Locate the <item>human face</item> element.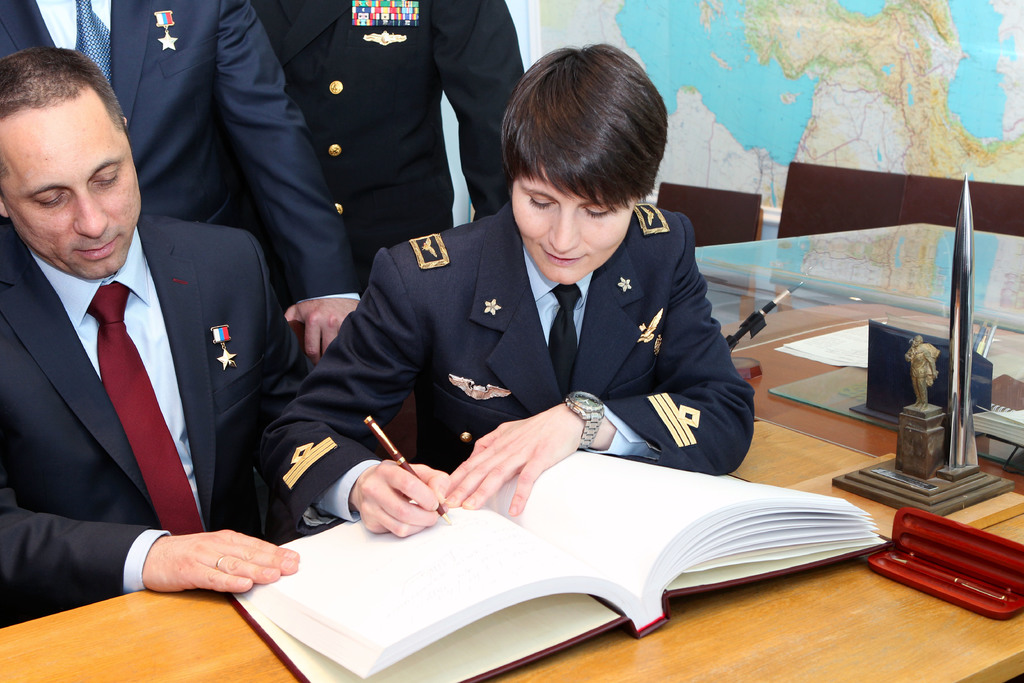
Element bbox: [left=6, top=57, right=138, bottom=277].
